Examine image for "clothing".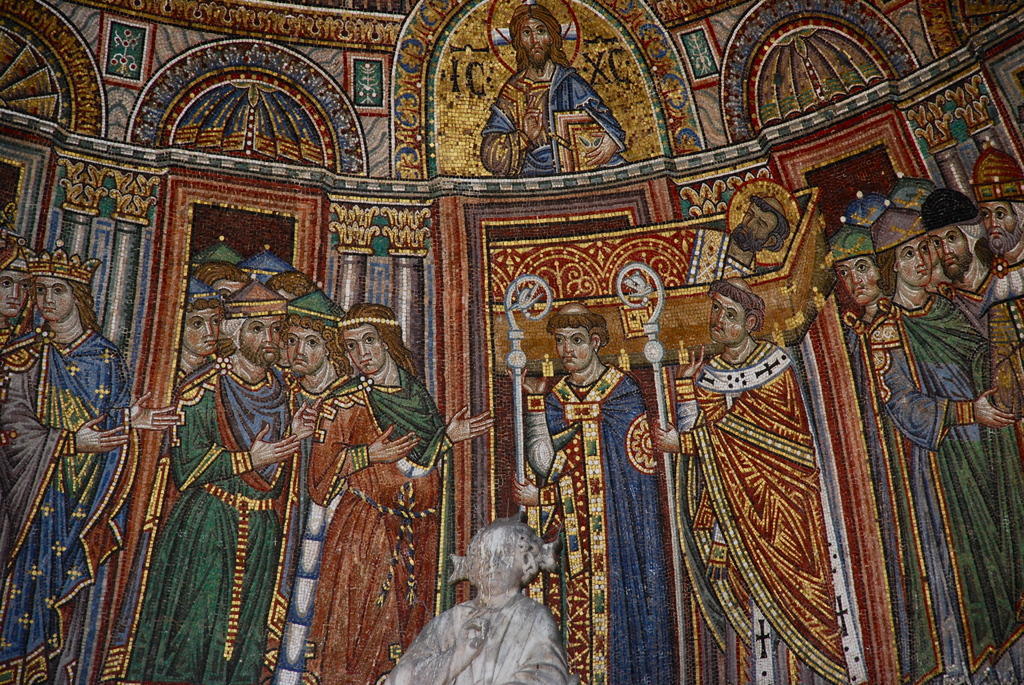
Examination result: [left=119, top=349, right=340, bottom=684].
